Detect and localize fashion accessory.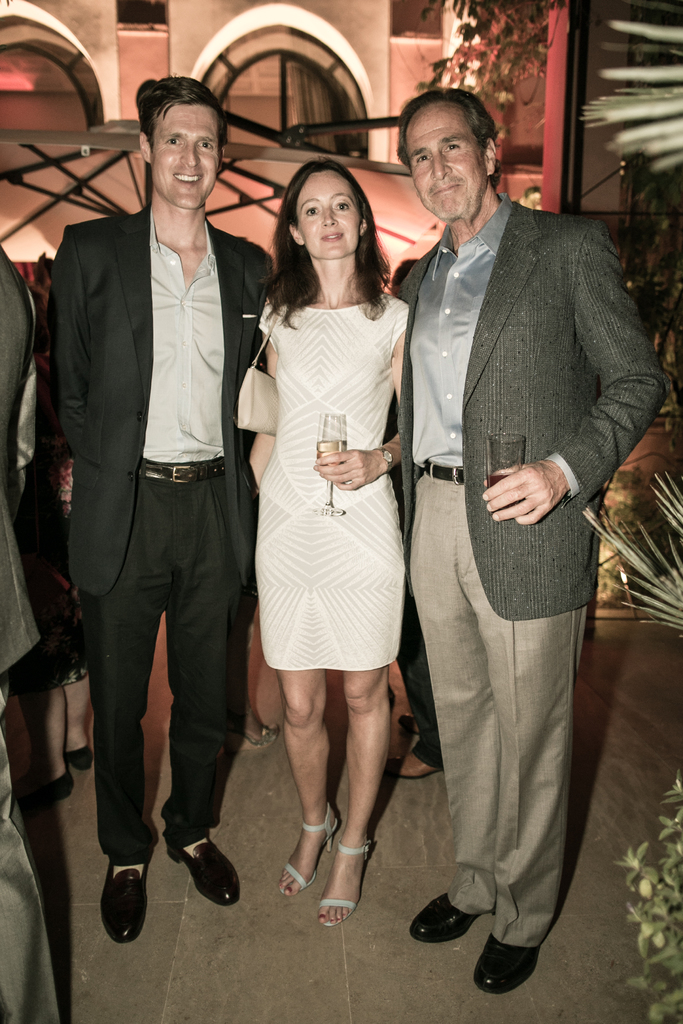
Localized at box(167, 836, 240, 908).
